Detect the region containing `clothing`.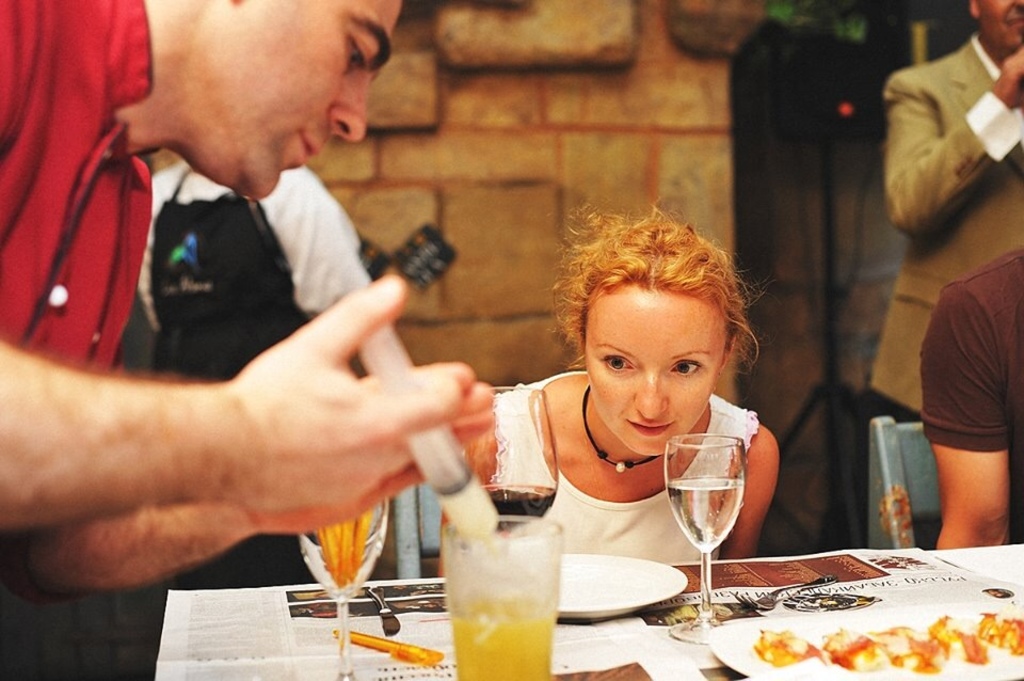
crop(865, 30, 1023, 534).
